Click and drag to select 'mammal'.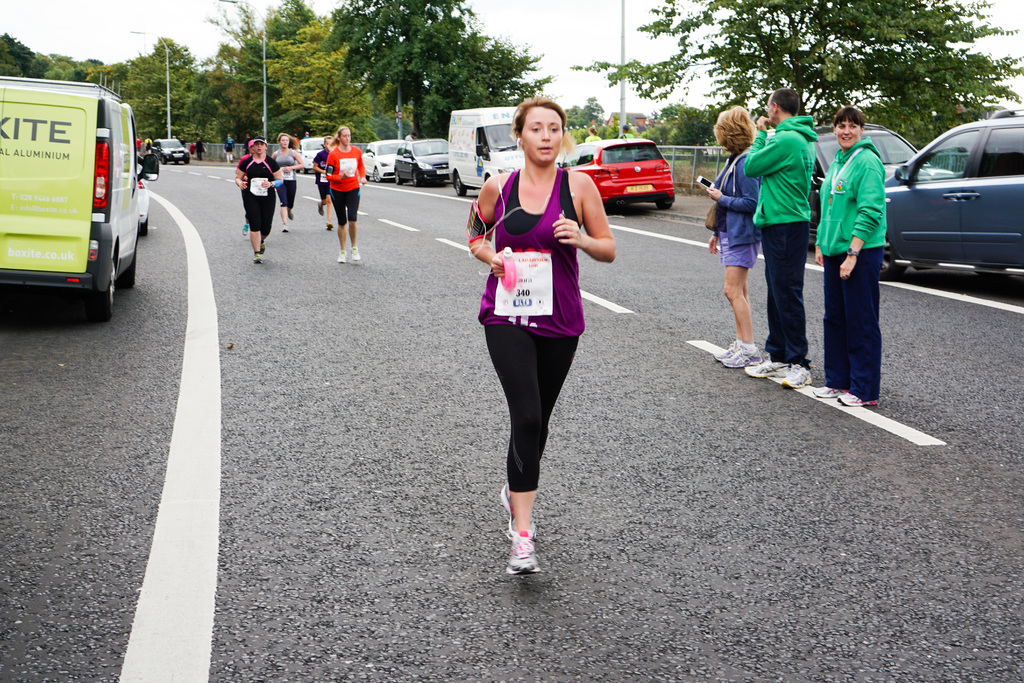
Selection: 235/140/253/228.
